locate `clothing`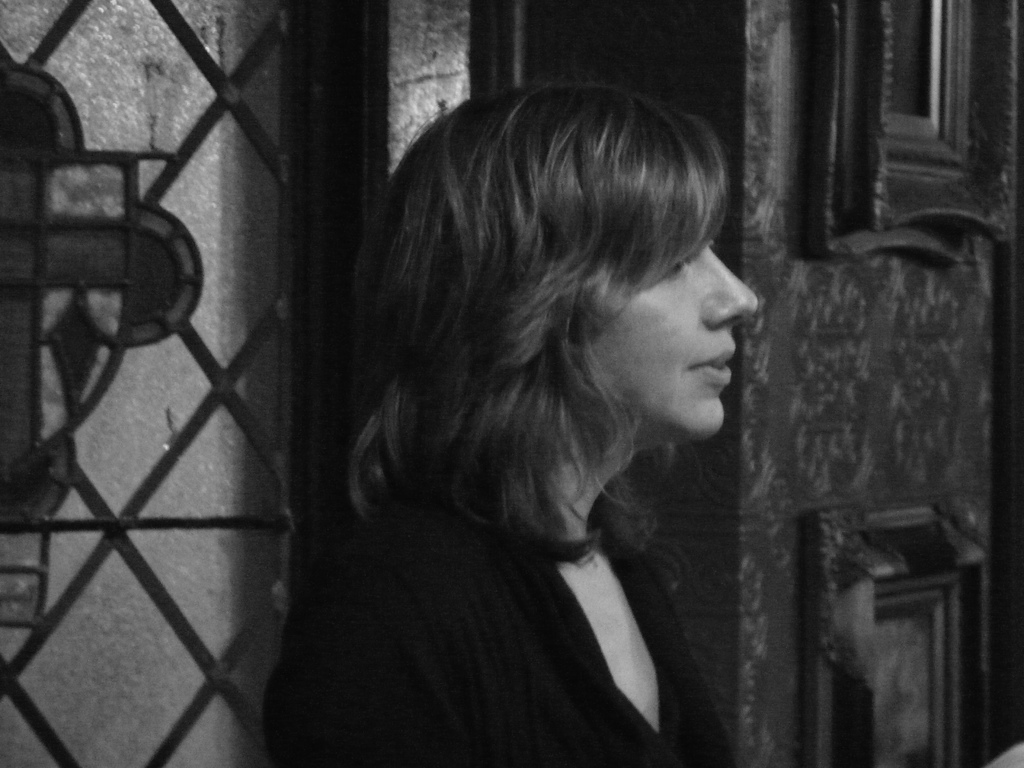
(x1=287, y1=337, x2=787, y2=767)
